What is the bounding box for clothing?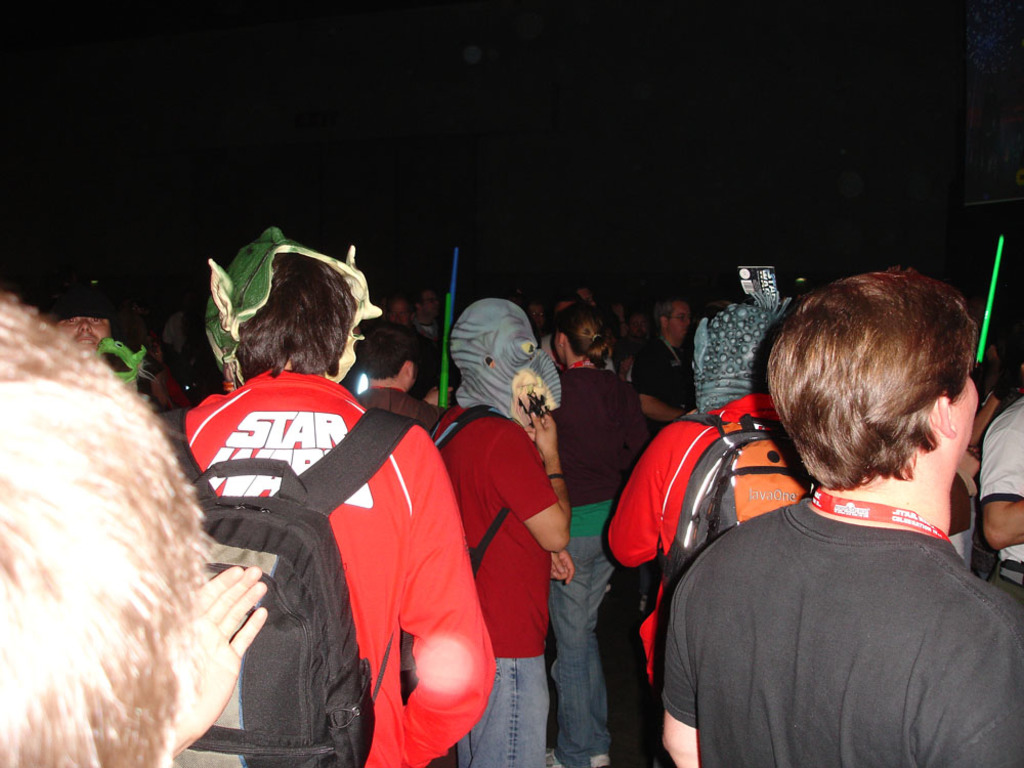
{"x1": 976, "y1": 395, "x2": 1023, "y2": 579}.
